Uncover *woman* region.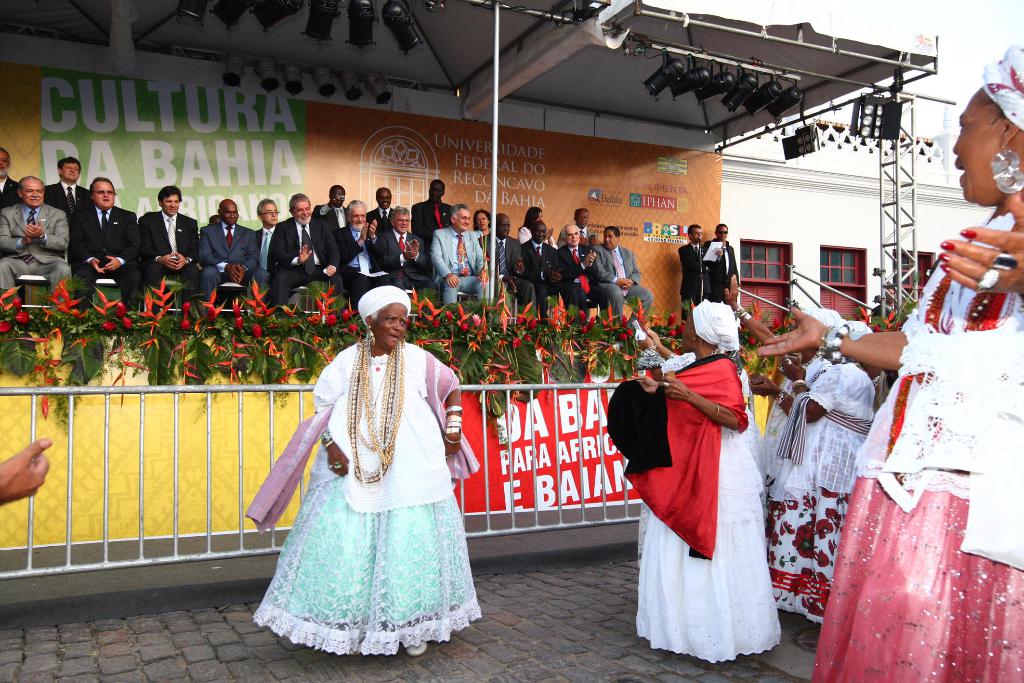
Uncovered: <region>812, 44, 1023, 682</region>.
